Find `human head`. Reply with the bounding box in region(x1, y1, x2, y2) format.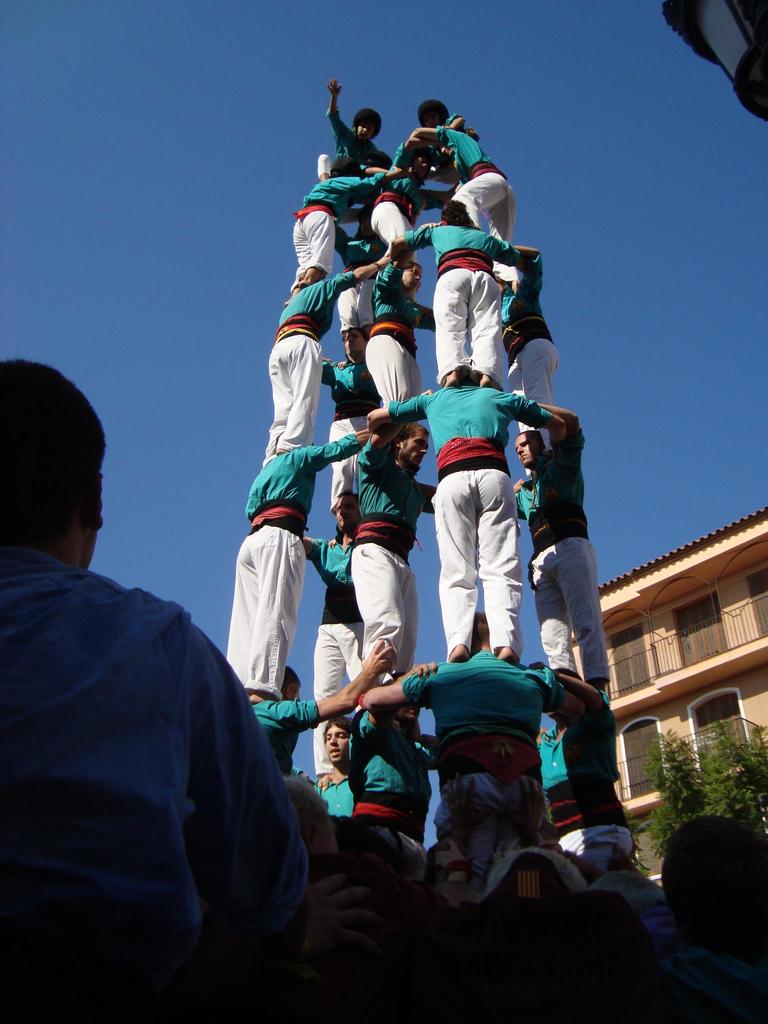
region(436, 147, 454, 166).
